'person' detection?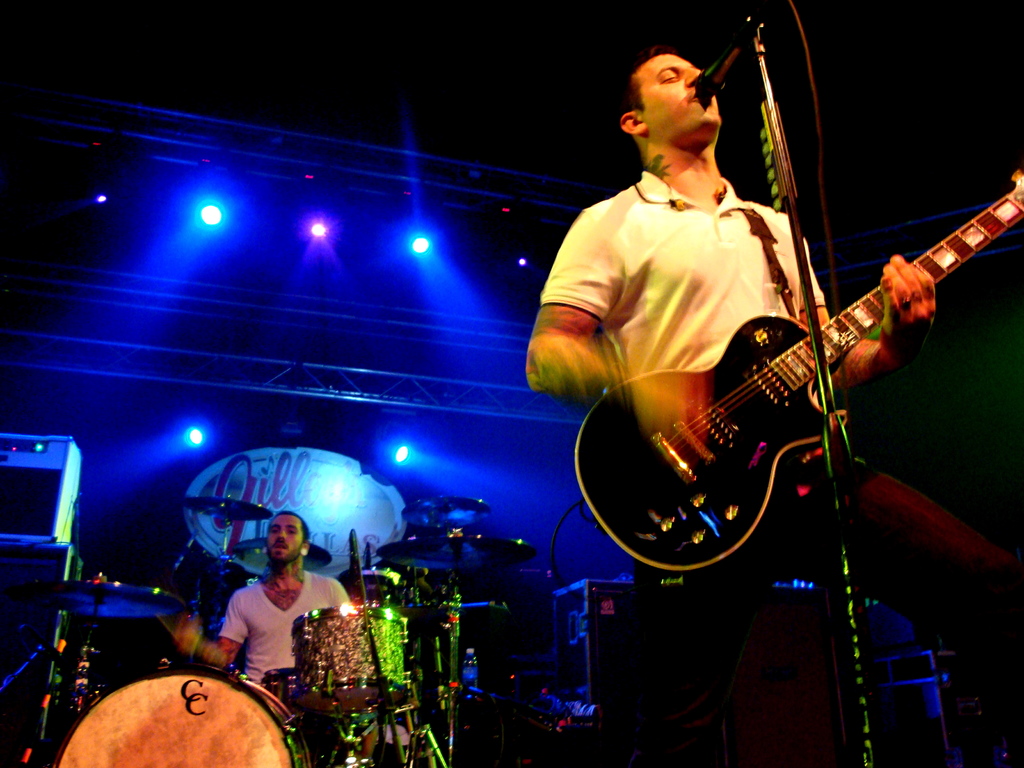
detection(527, 45, 1023, 762)
